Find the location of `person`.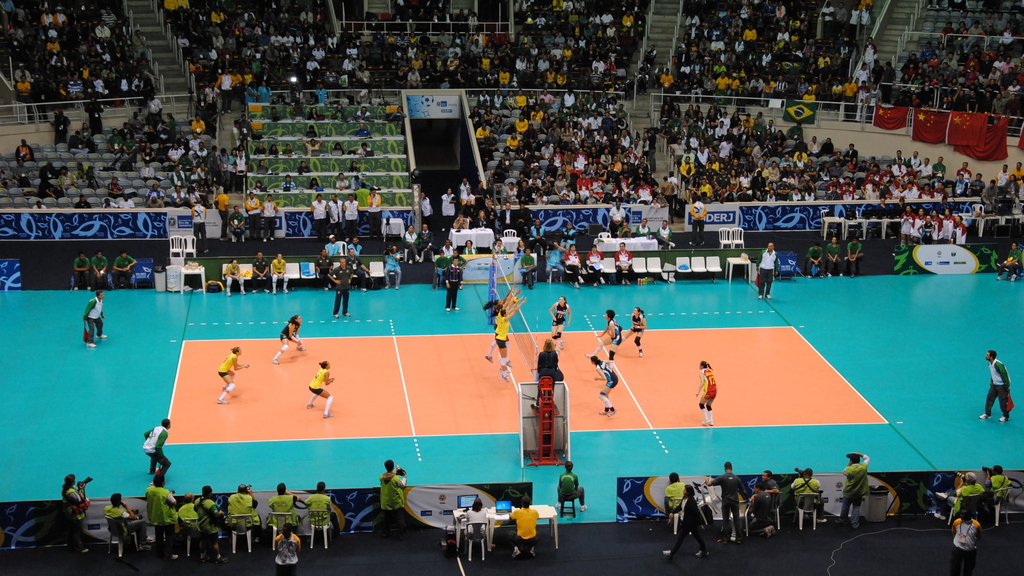
Location: [256,155,269,174].
